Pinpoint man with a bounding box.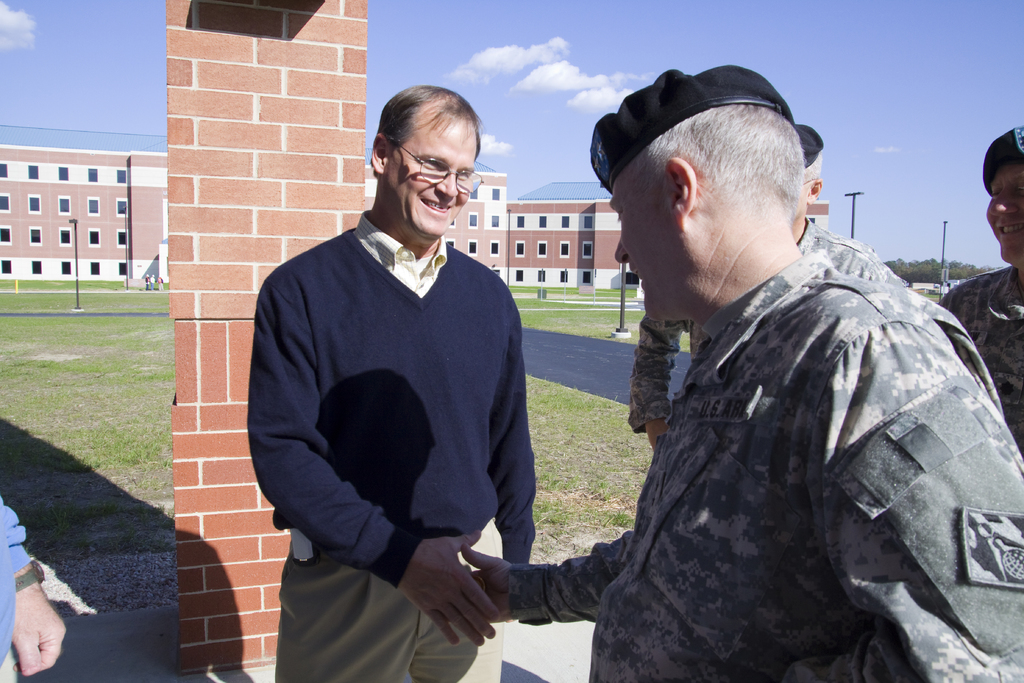
l=250, t=78, r=557, b=670.
